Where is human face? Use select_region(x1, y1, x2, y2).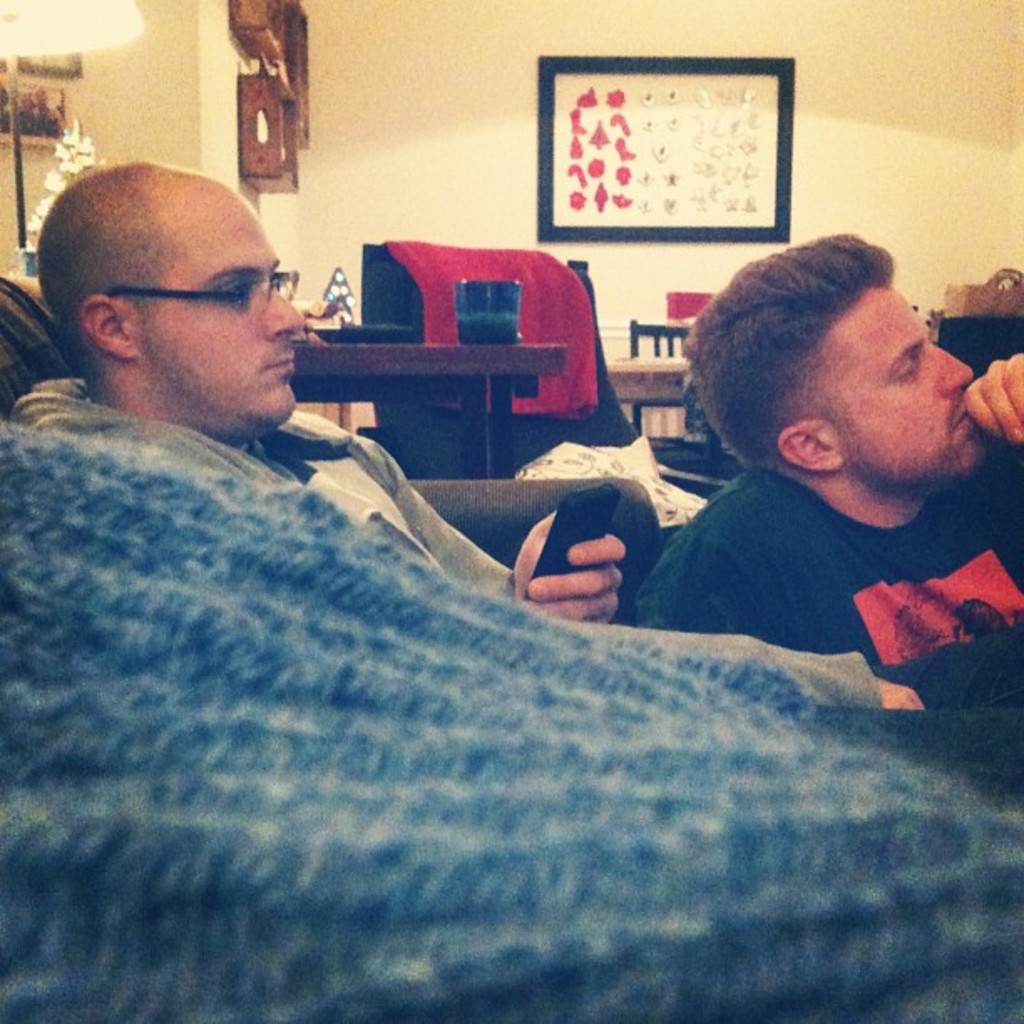
select_region(136, 201, 306, 433).
